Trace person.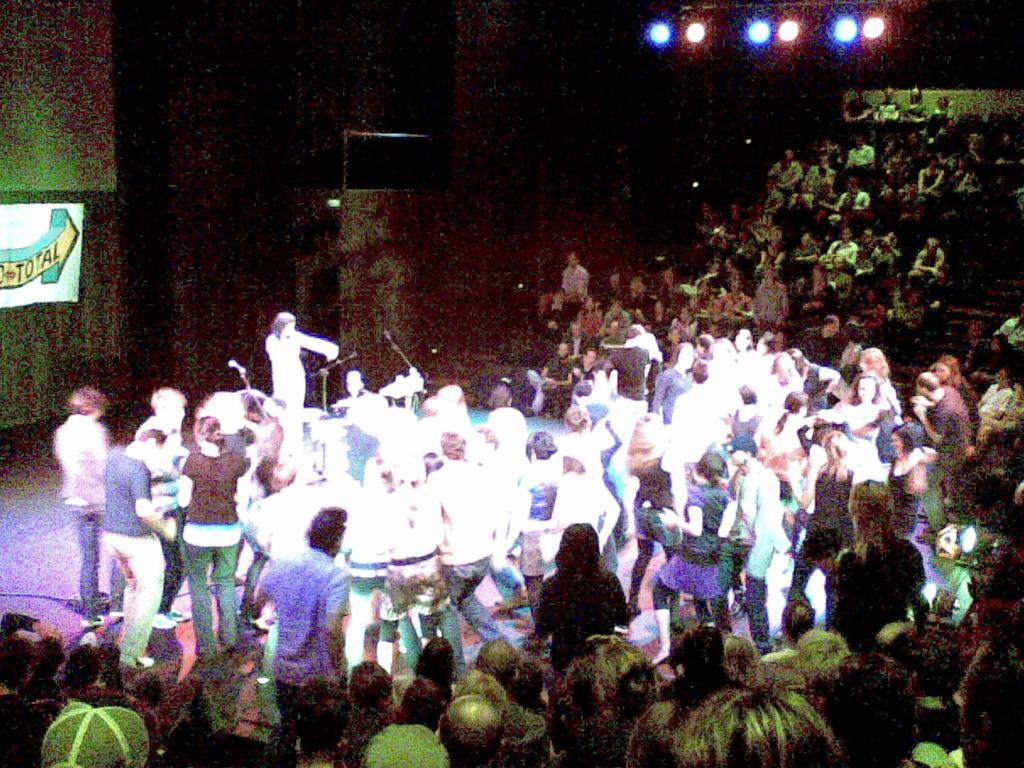
Traced to [822, 234, 860, 276].
